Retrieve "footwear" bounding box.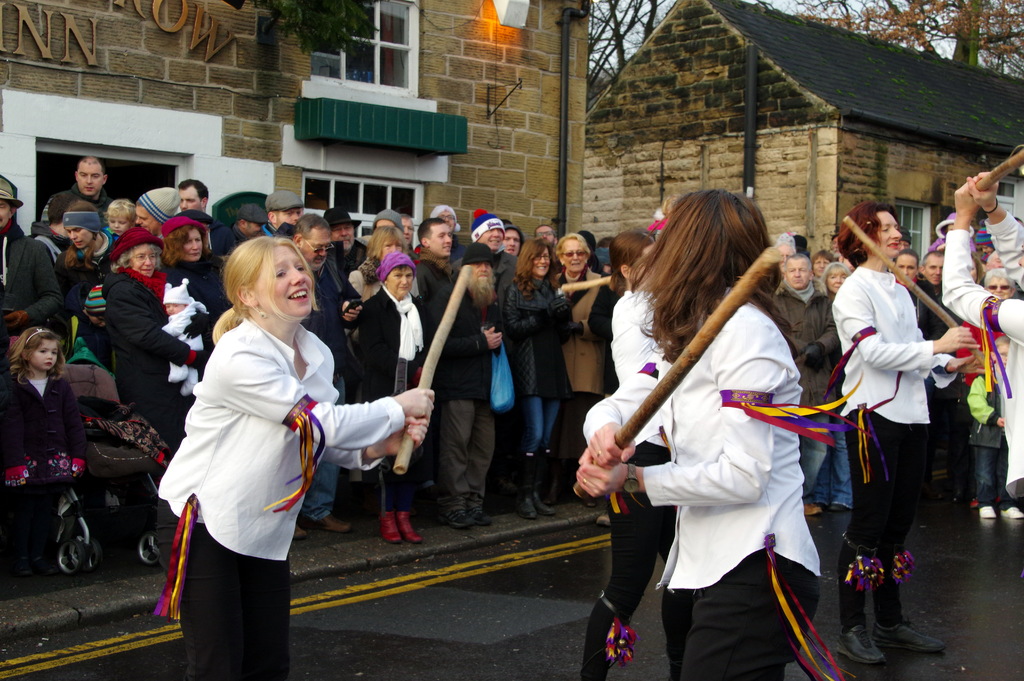
Bounding box: (x1=836, y1=621, x2=884, y2=662).
